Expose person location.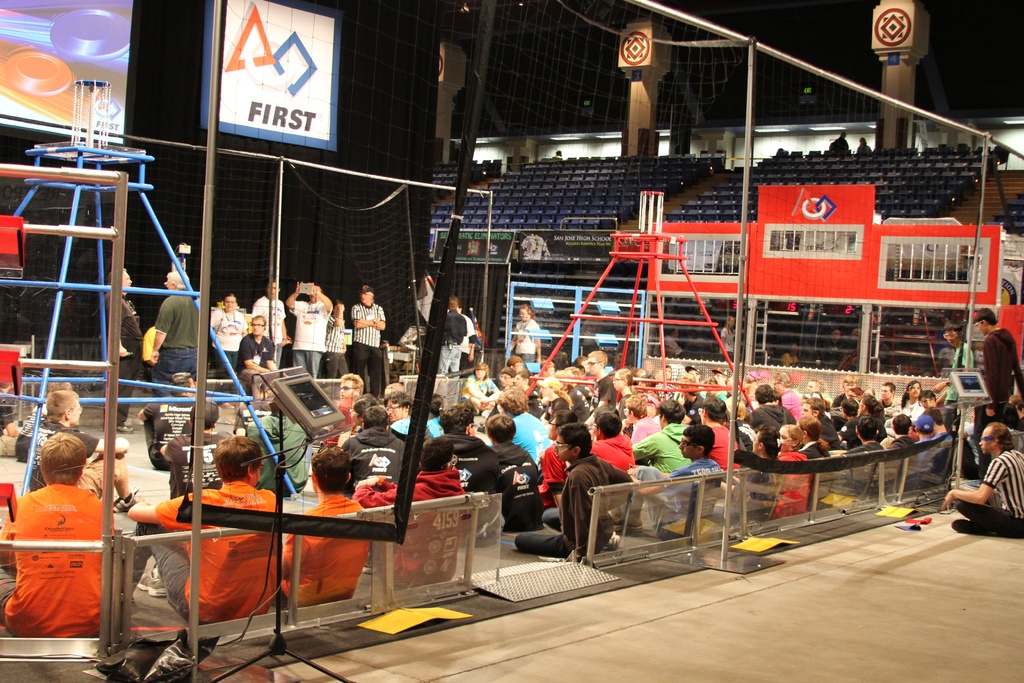
Exposed at x1=792 y1=419 x2=835 y2=520.
